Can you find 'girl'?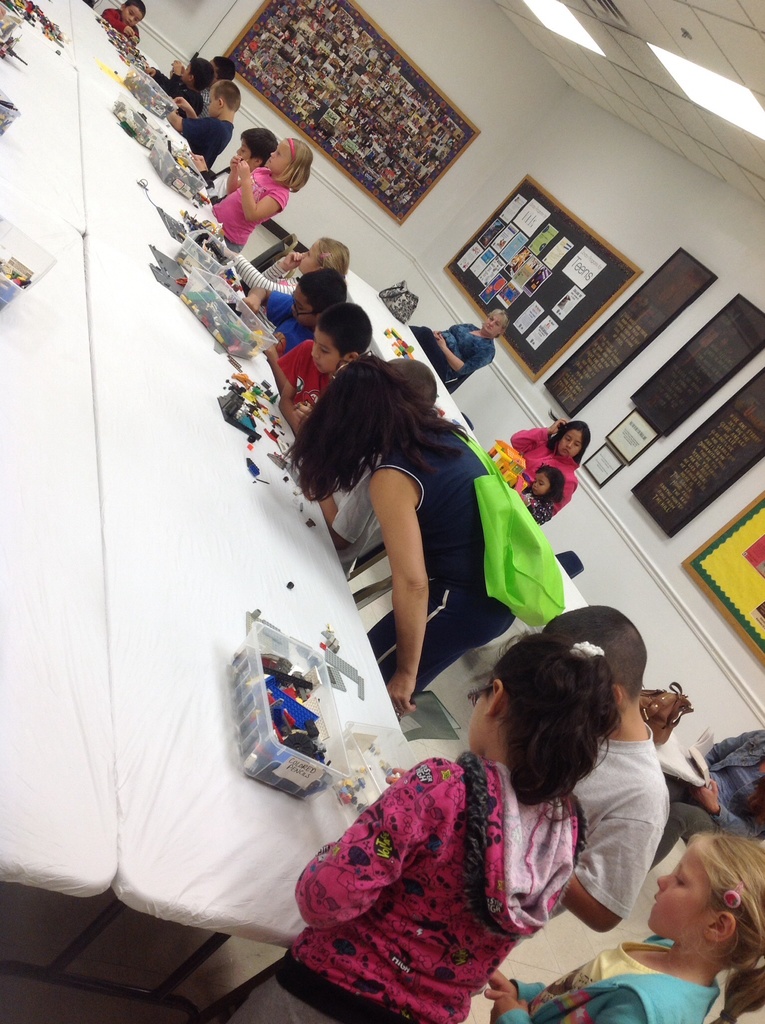
Yes, bounding box: <bbox>517, 466, 563, 526</bbox>.
